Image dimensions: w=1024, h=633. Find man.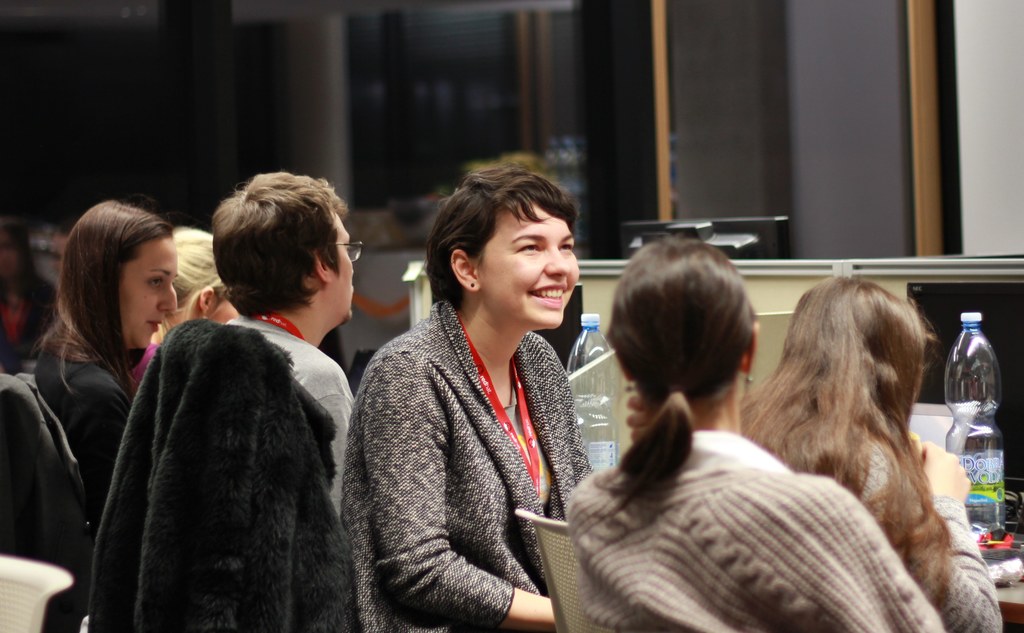
{"left": 214, "top": 172, "right": 362, "bottom": 501}.
